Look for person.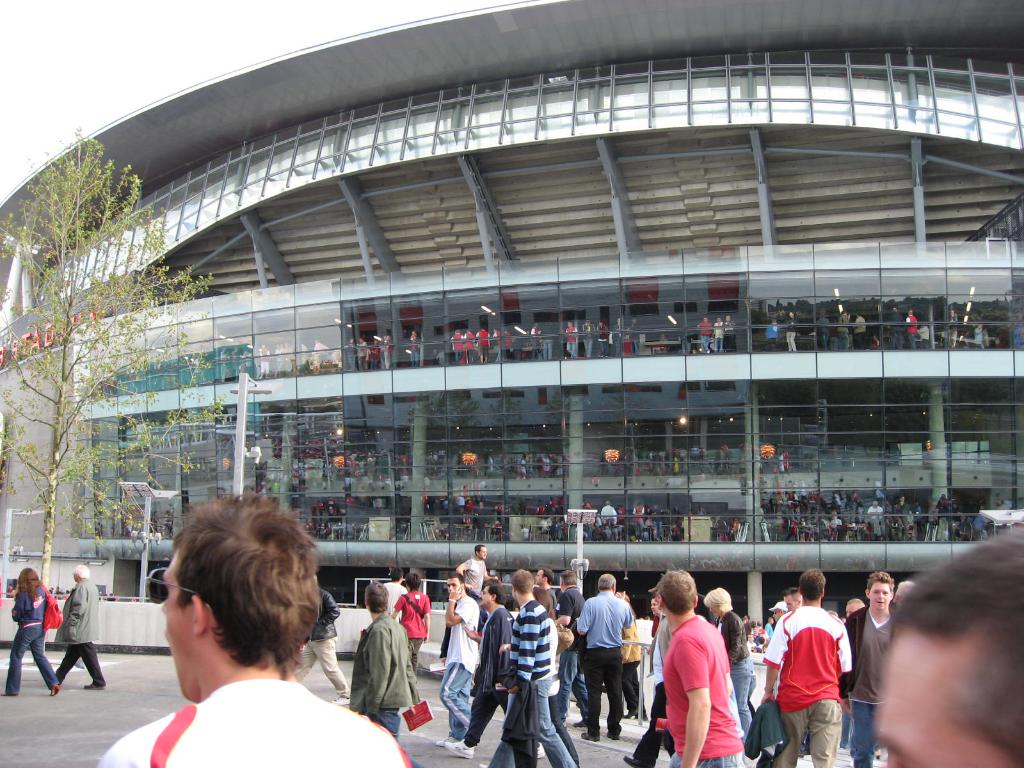
Found: 500 569 550 767.
